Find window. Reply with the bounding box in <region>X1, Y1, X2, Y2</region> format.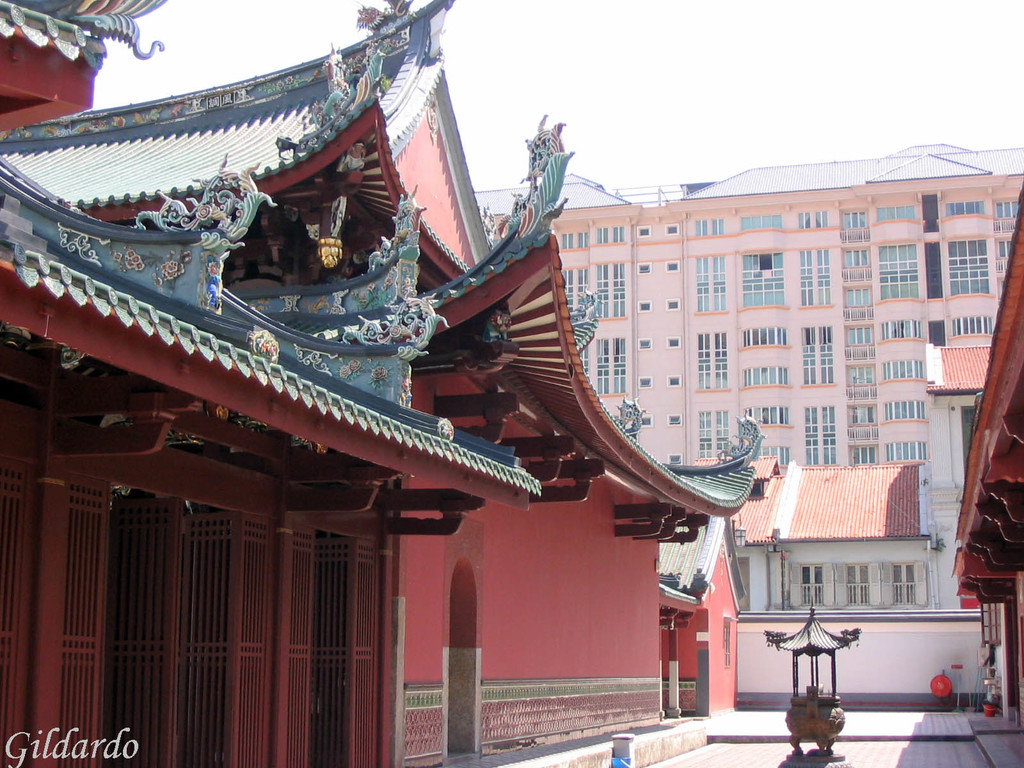
<region>993, 197, 1021, 232</region>.
